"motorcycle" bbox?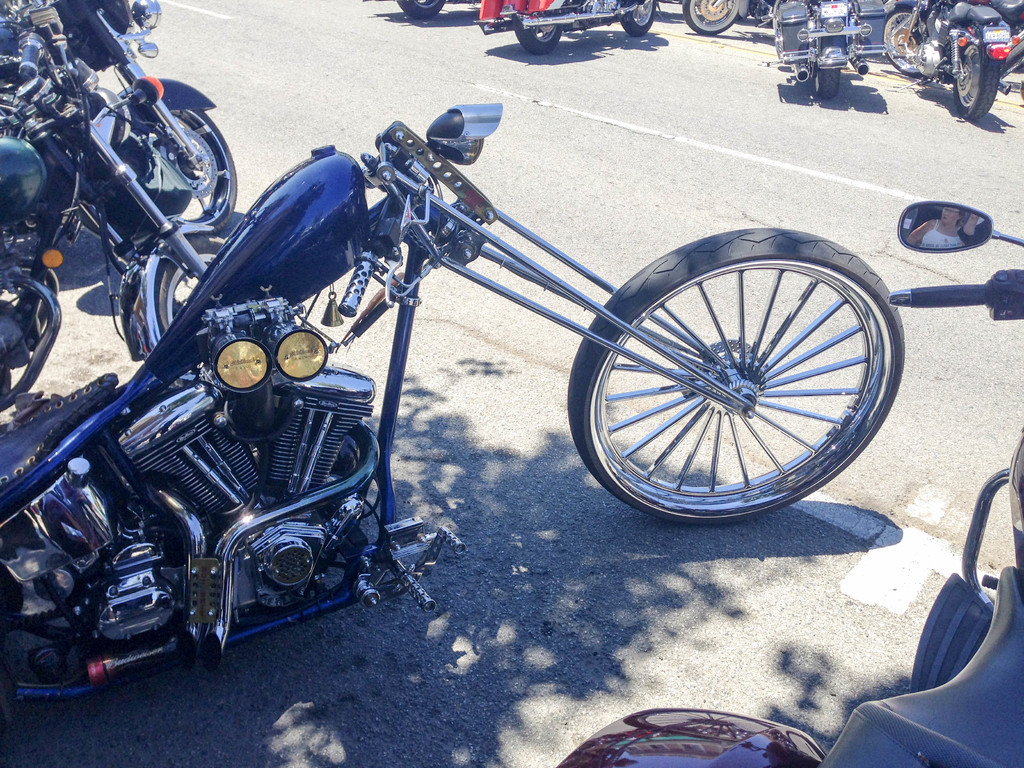
0/102/904/698
